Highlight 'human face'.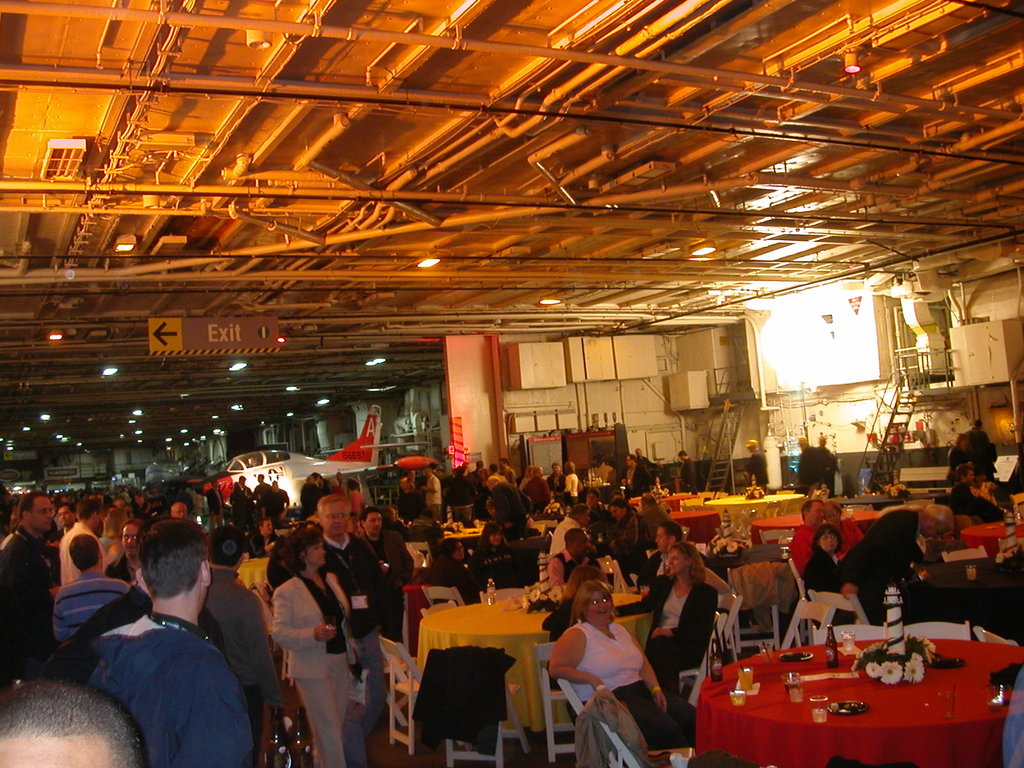
Highlighted region: region(360, 509, 381, 539).
